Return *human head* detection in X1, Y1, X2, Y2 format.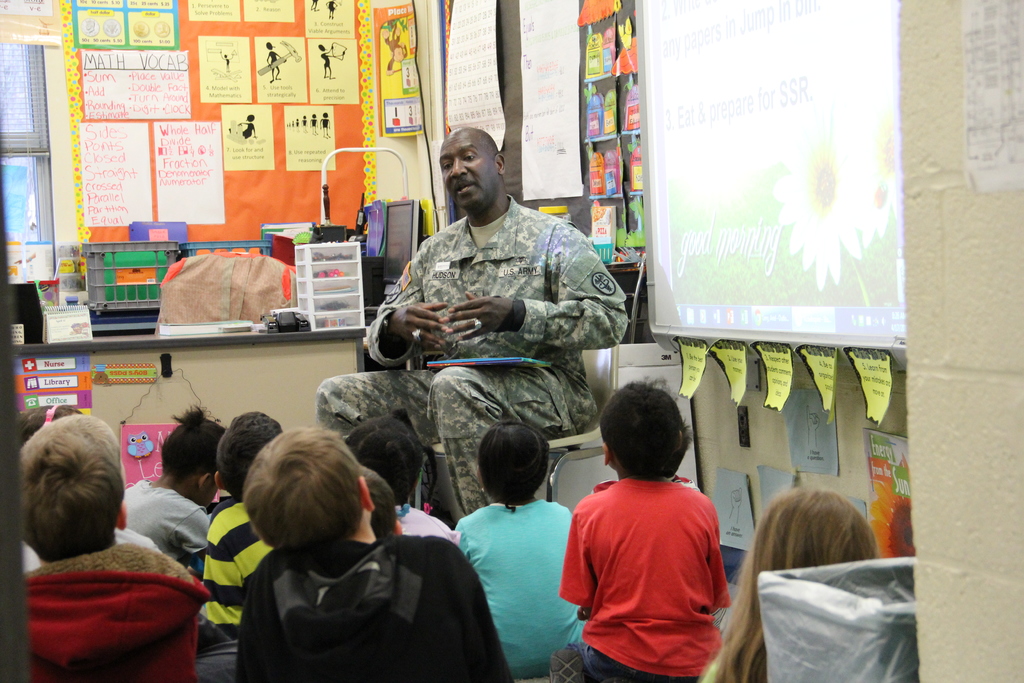
751, 483, 881, 646.
